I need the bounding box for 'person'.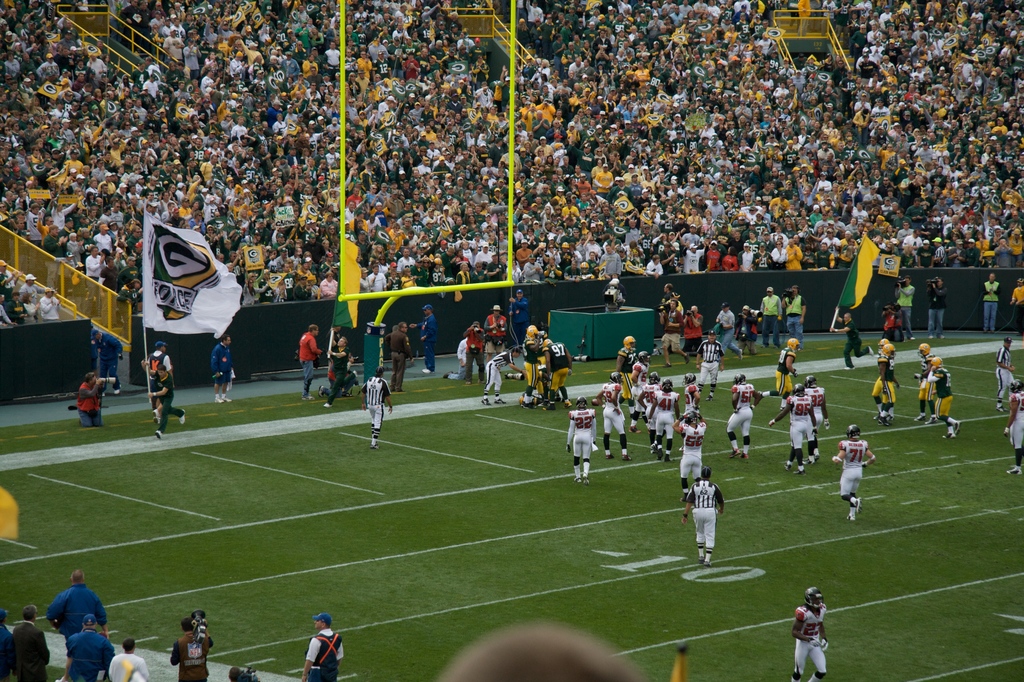
Here it is: [x1=473, y1=79, x2=492, y2=109].
